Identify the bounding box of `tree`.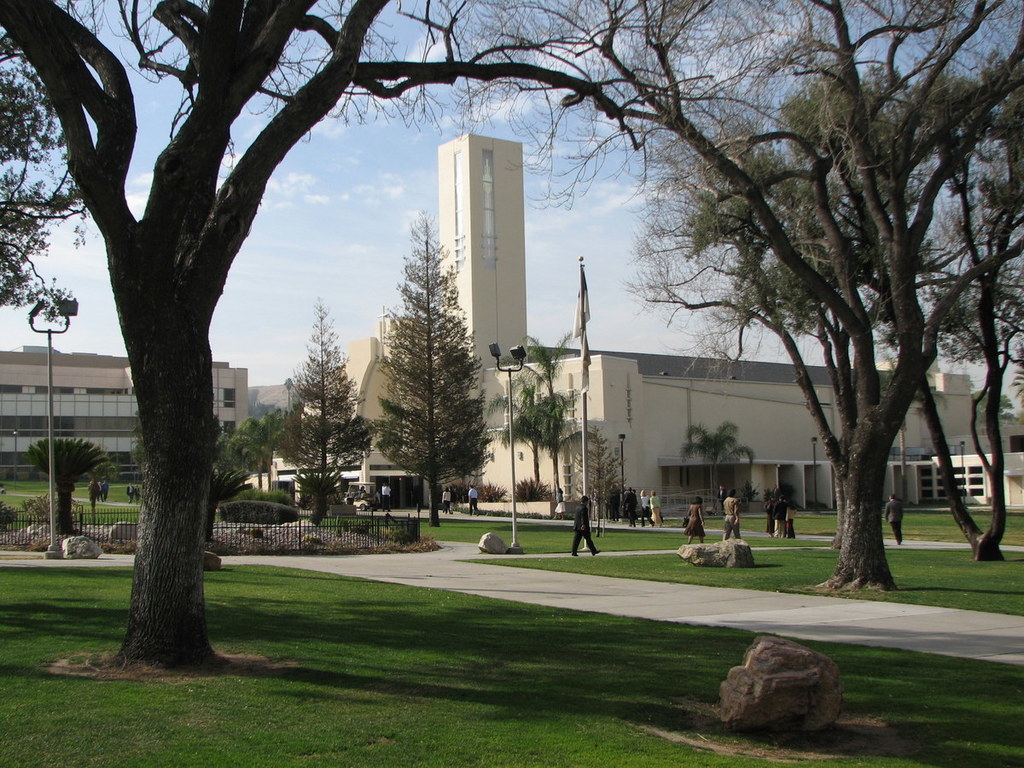
x1=268, y1=287, x2=374, y2=519.
